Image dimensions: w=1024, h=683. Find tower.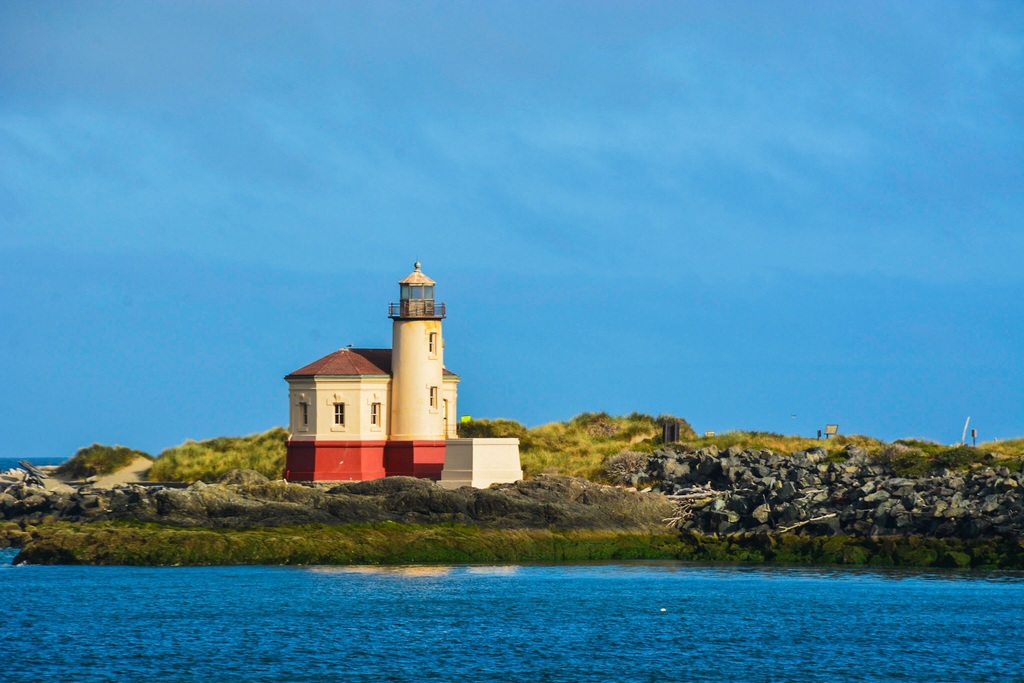
{"x1": 268, "y1": 250, "x2": 566, "y2": 508}.
